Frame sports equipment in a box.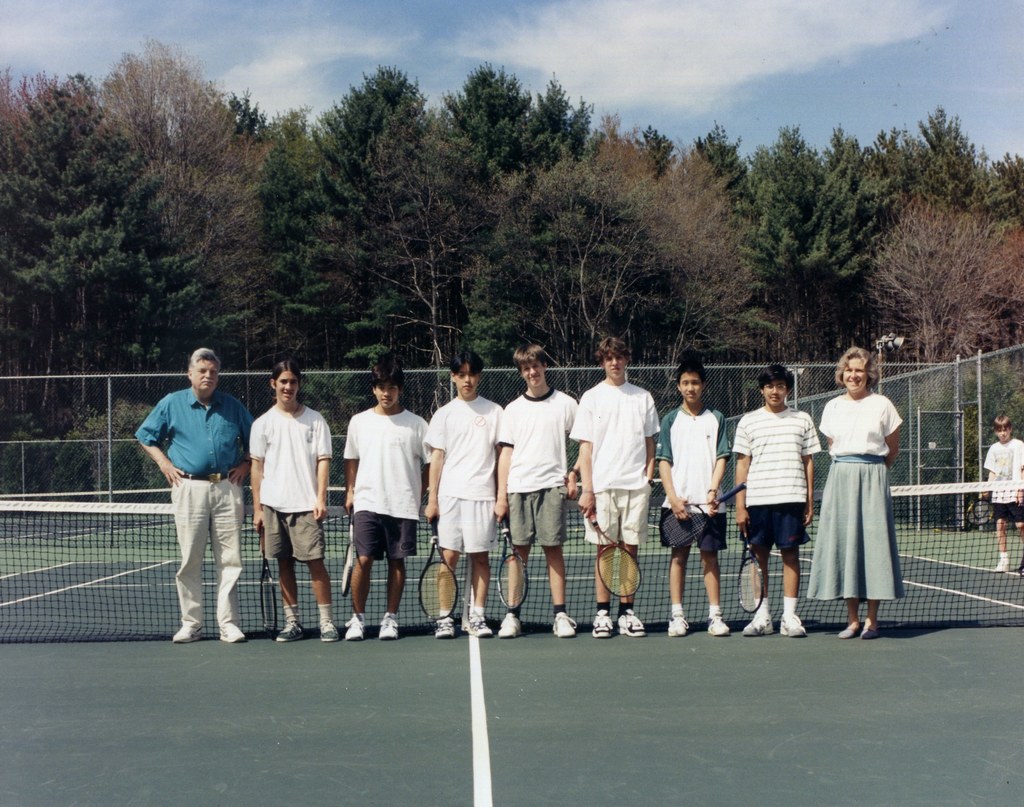
(left=0, top=480, right=1023, bottom=645).
